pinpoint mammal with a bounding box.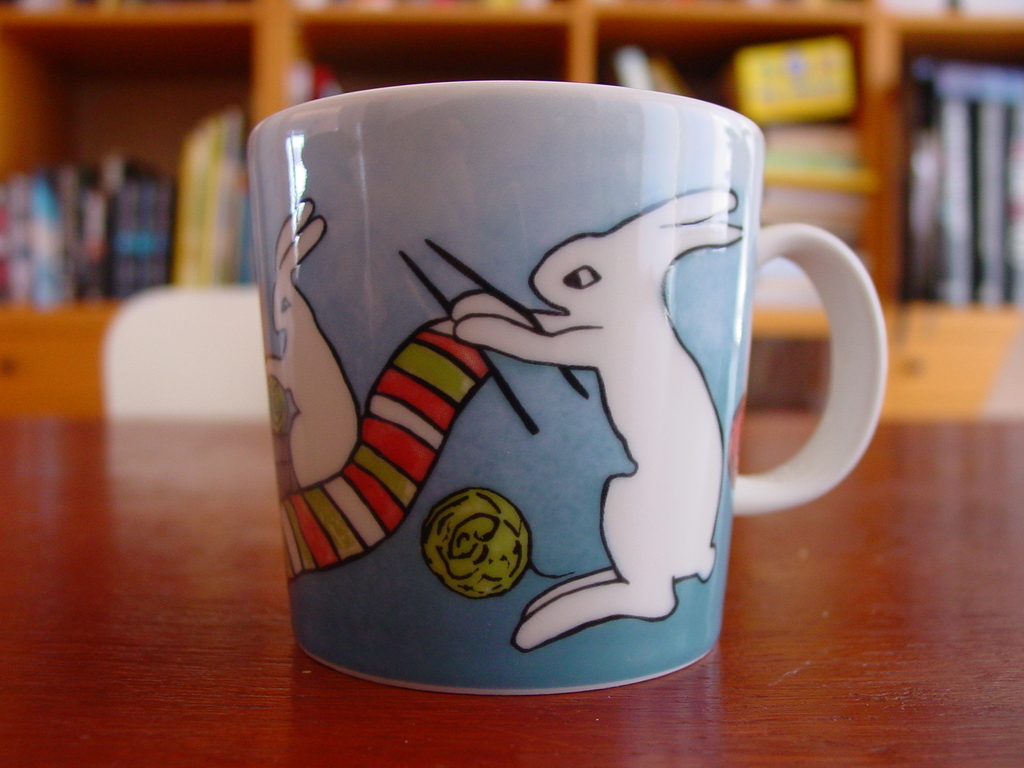
bbox(263, 199, 365, 490).
